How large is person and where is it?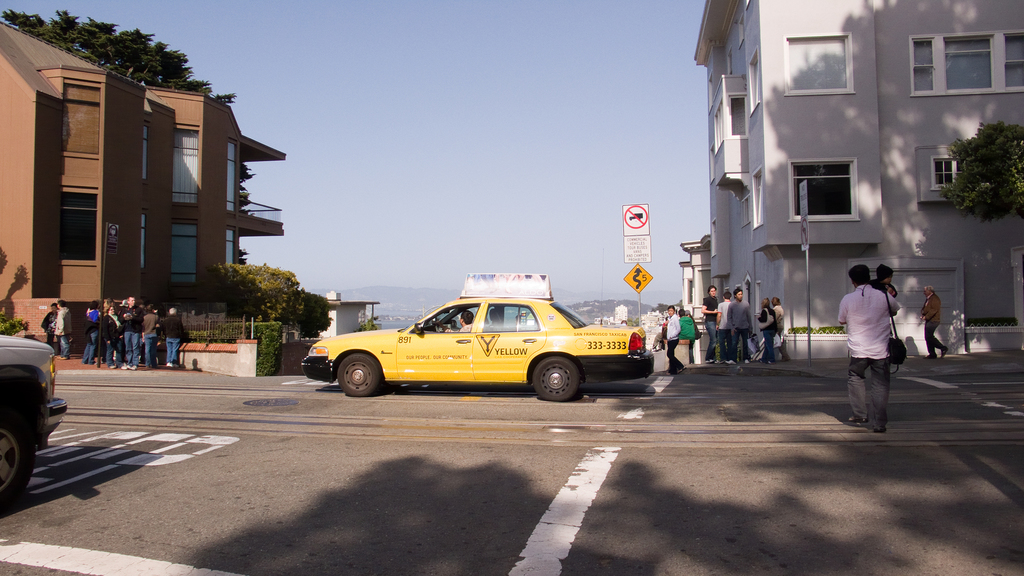
Bounding box: (445,311,477,335).
